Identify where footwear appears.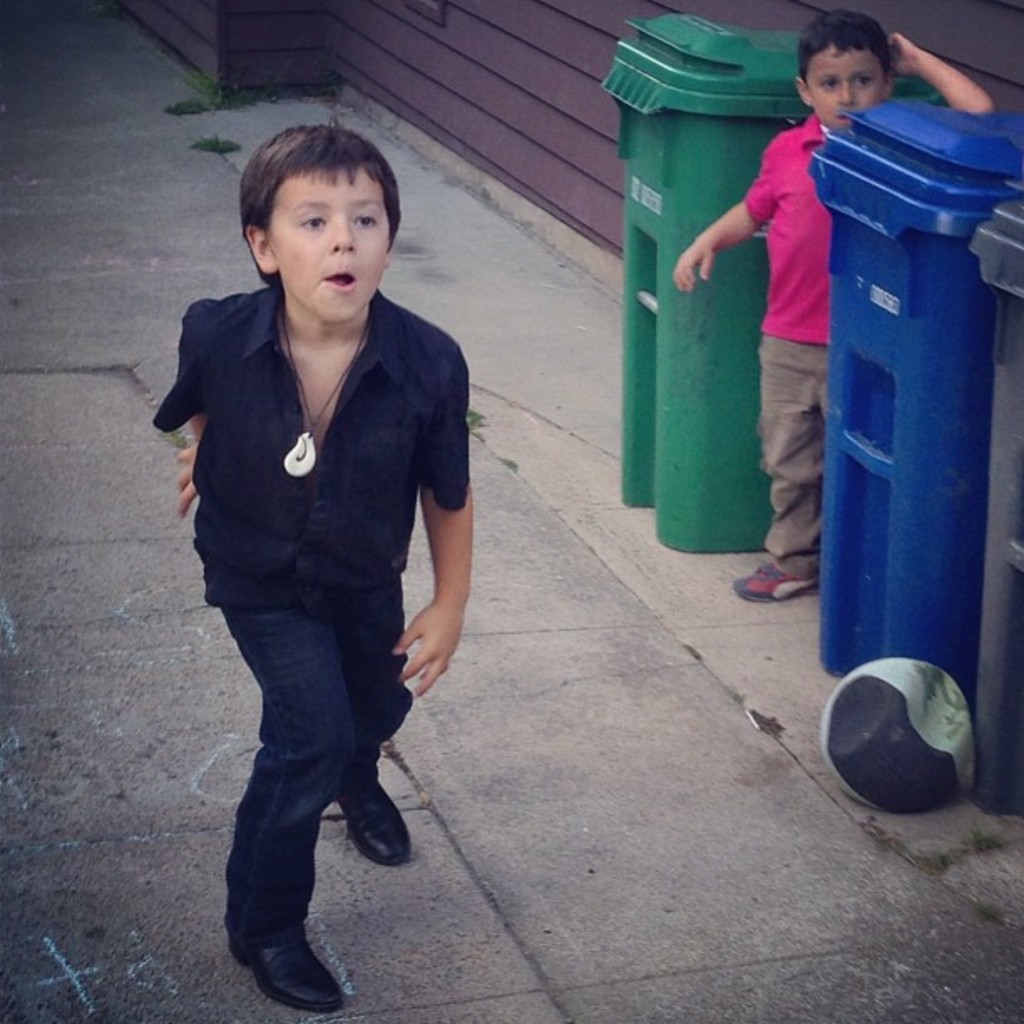
Appears at detection(728, 550, 835, 602).
